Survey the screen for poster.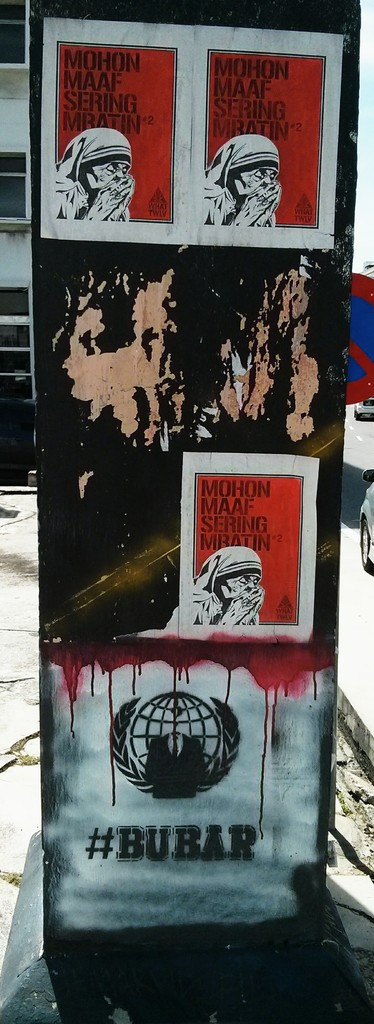
Survey found: Rect(173, 452, 321, 646).
